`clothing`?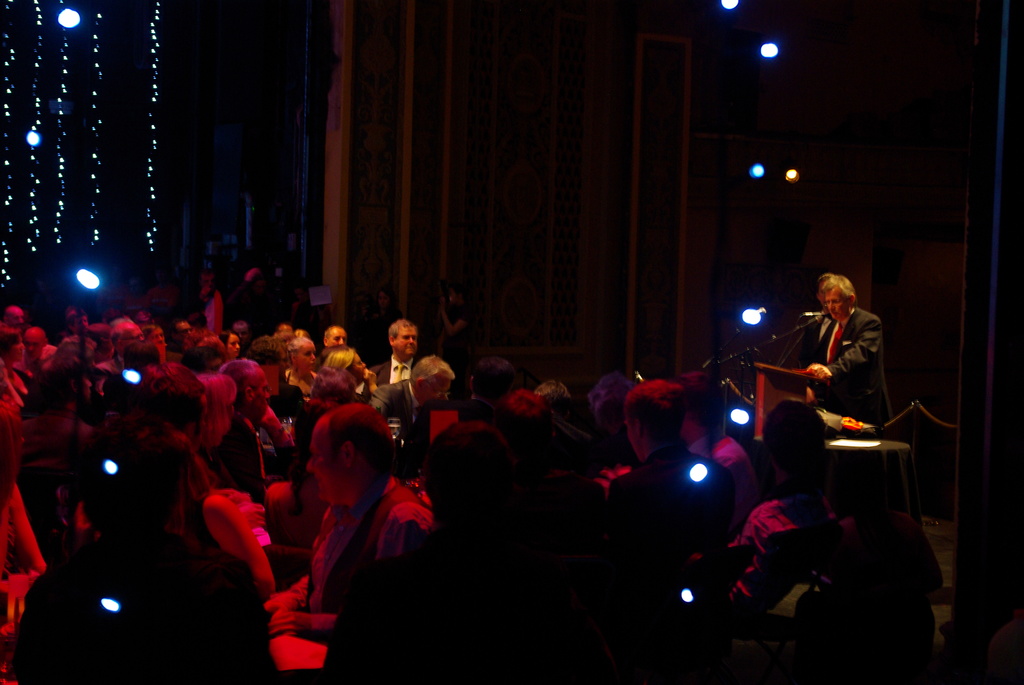
crop(19, 412, 91, 562)
